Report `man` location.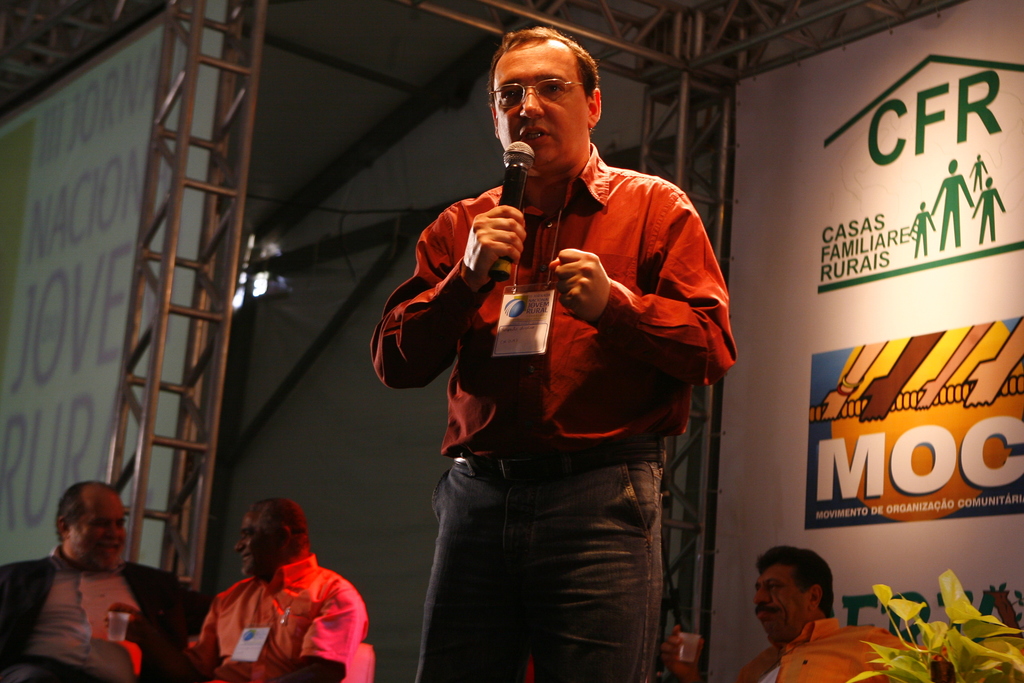
Report: left=661, top=546, right=934, bottom=682.
